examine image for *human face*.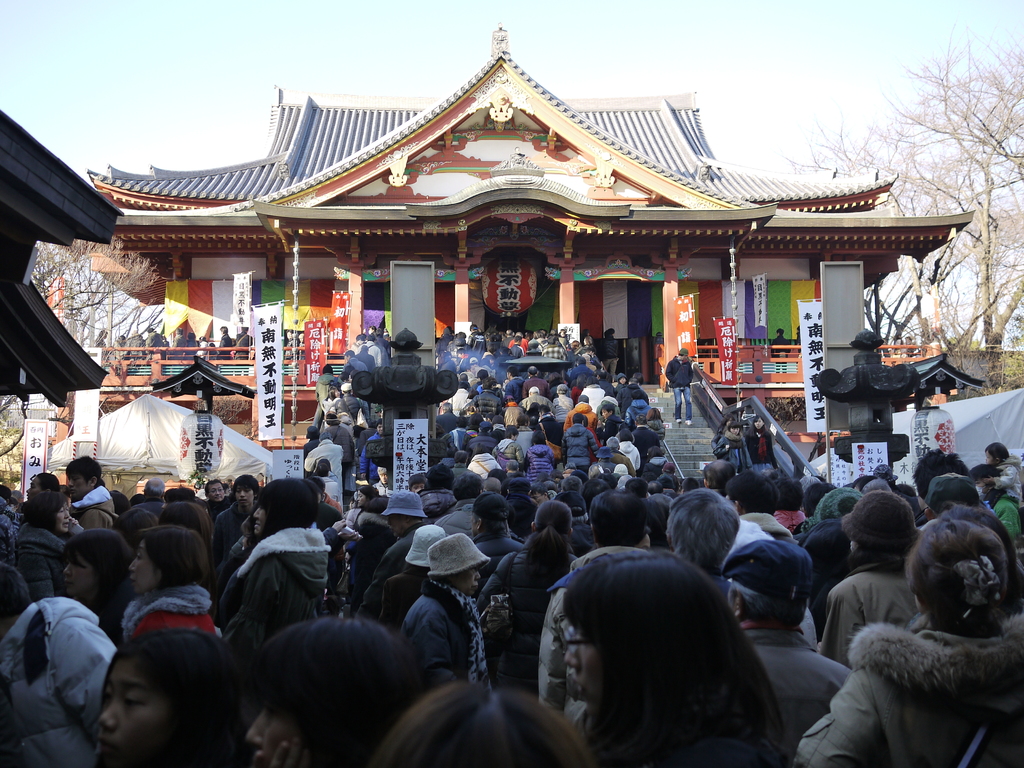
Examination result: rect(209, 481, 227, 500).
